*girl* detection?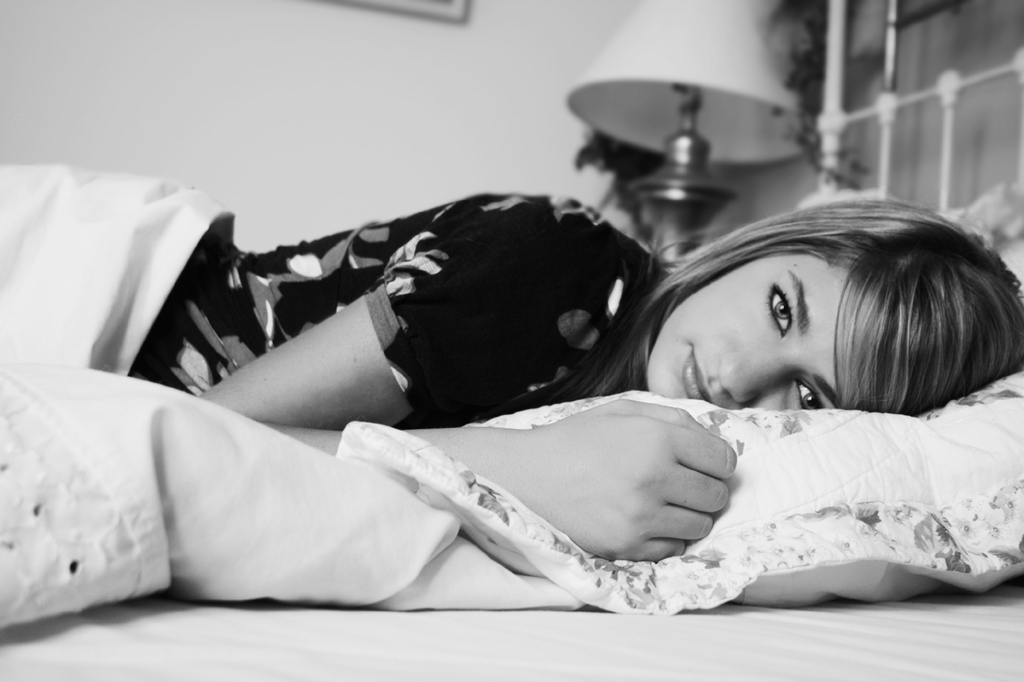
{"x1": 128, "y1": 190, "x2": 1023, "y2": 560}
